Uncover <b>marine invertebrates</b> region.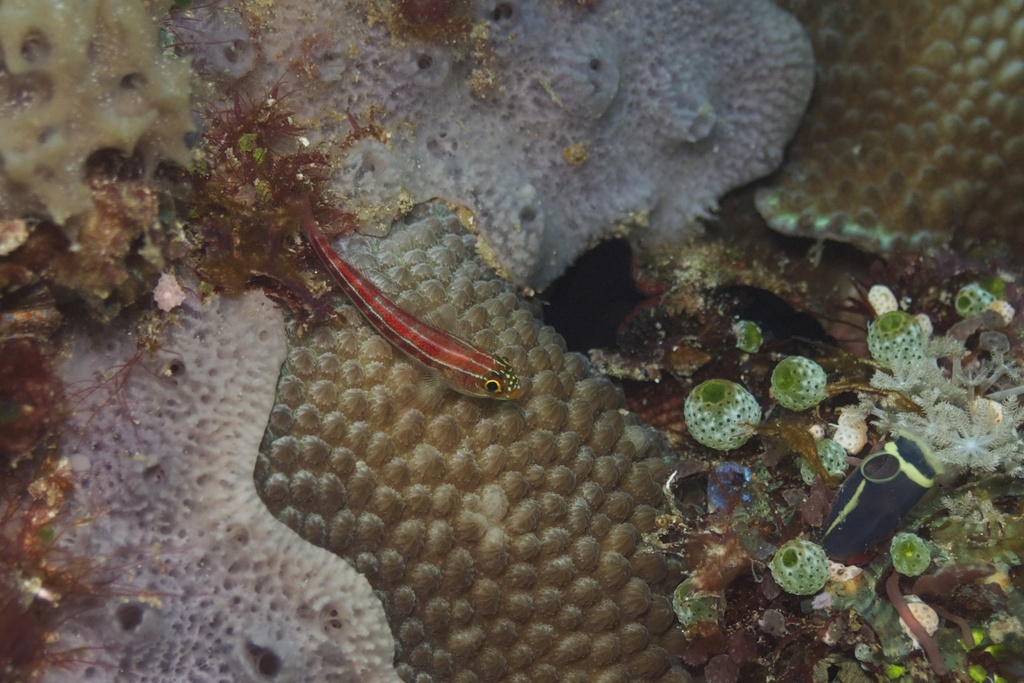
Uncovered: detection(753, 0, 1018, 304).
